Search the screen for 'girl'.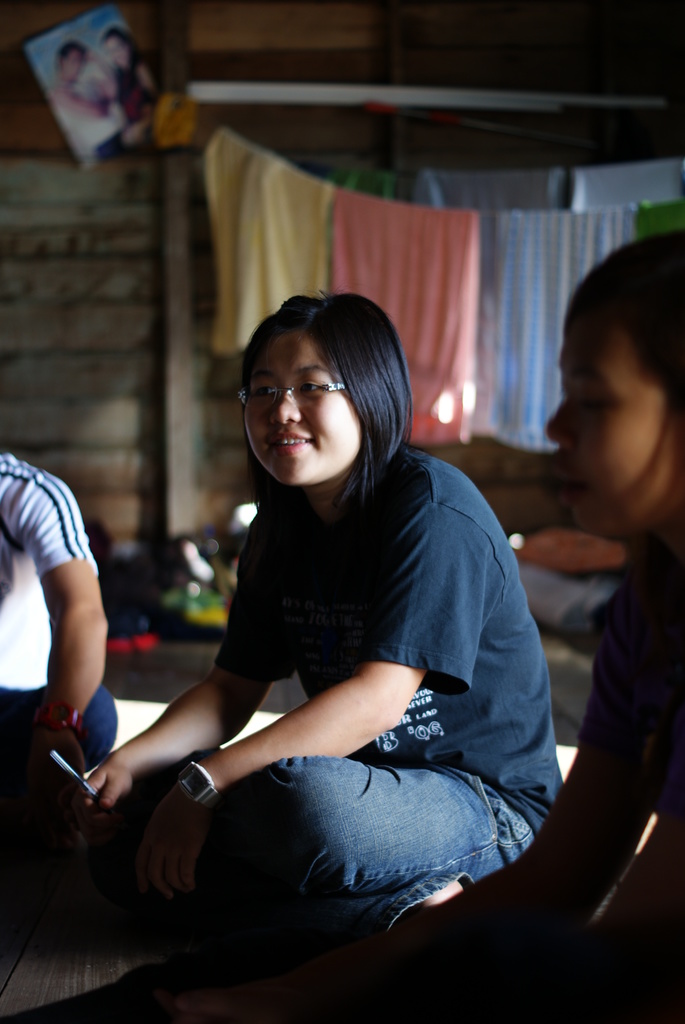
Found at 49,282,564,952.
